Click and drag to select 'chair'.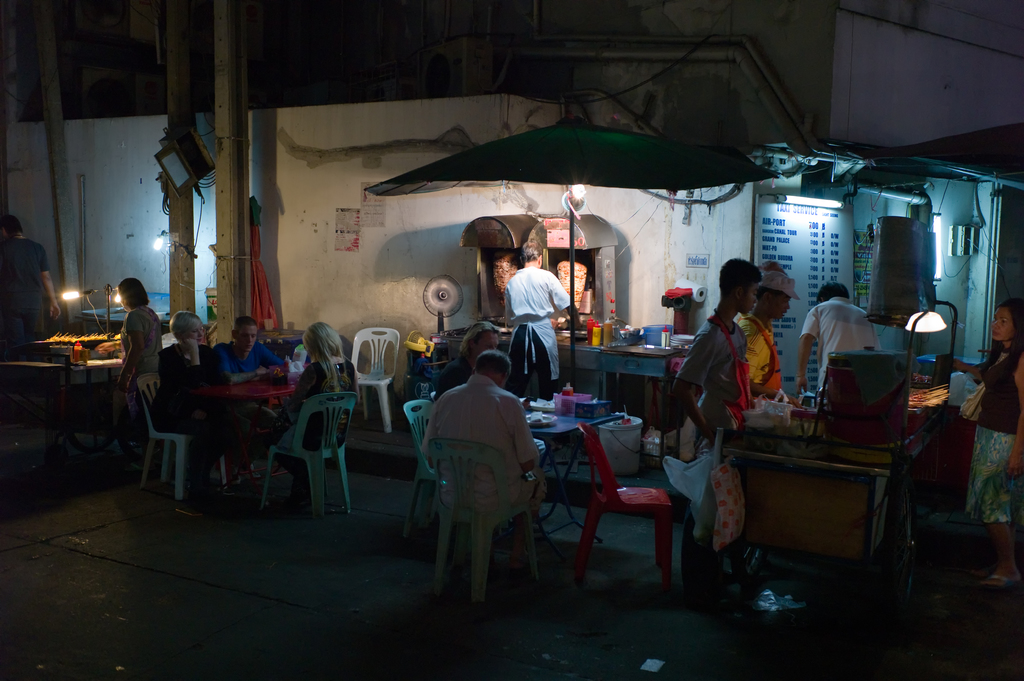
Selection: select_region(135, 383, 229, 502).
